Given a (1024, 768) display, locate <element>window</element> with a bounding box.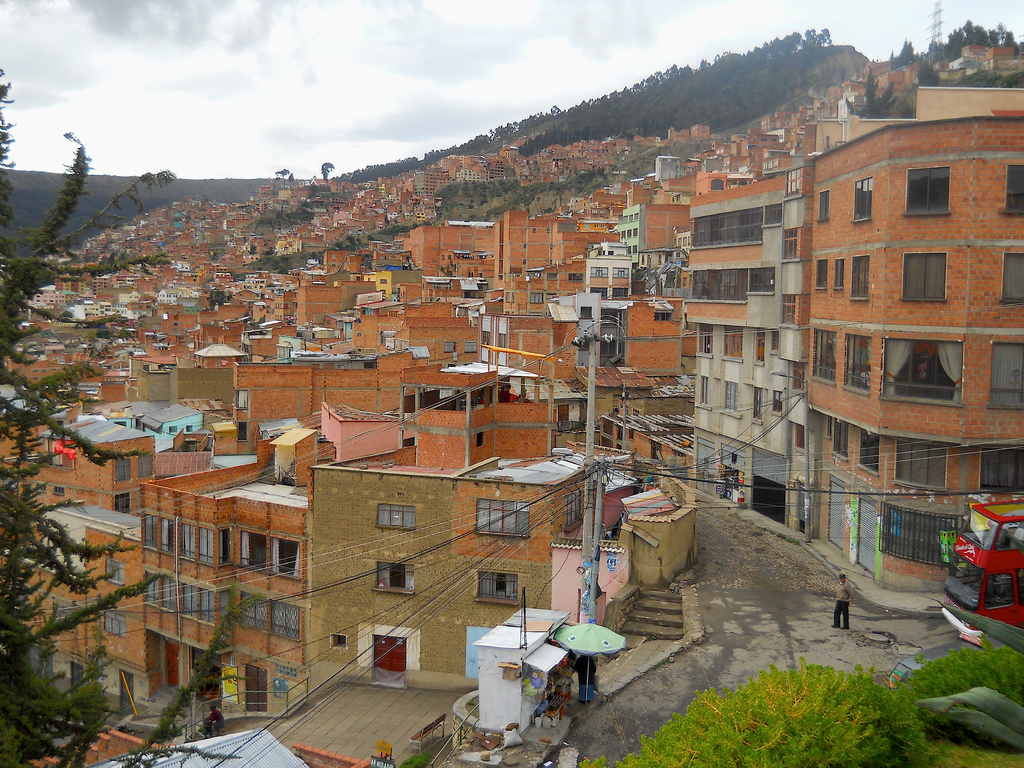
Located: select_region(444, 342, 455, 351).
